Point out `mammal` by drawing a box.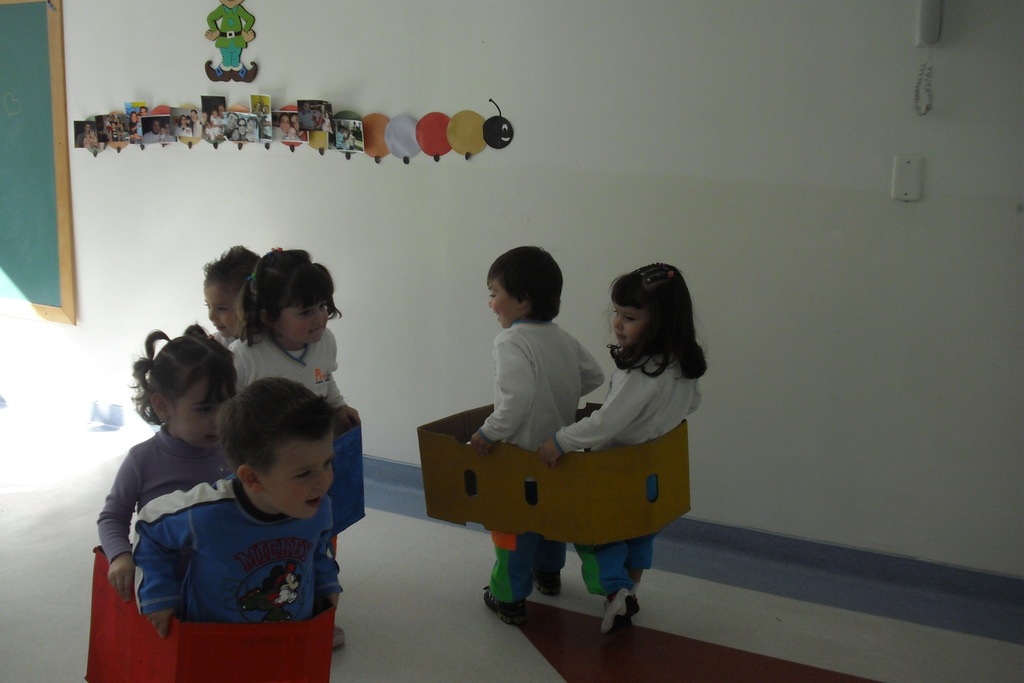
(97,319,235,594).
